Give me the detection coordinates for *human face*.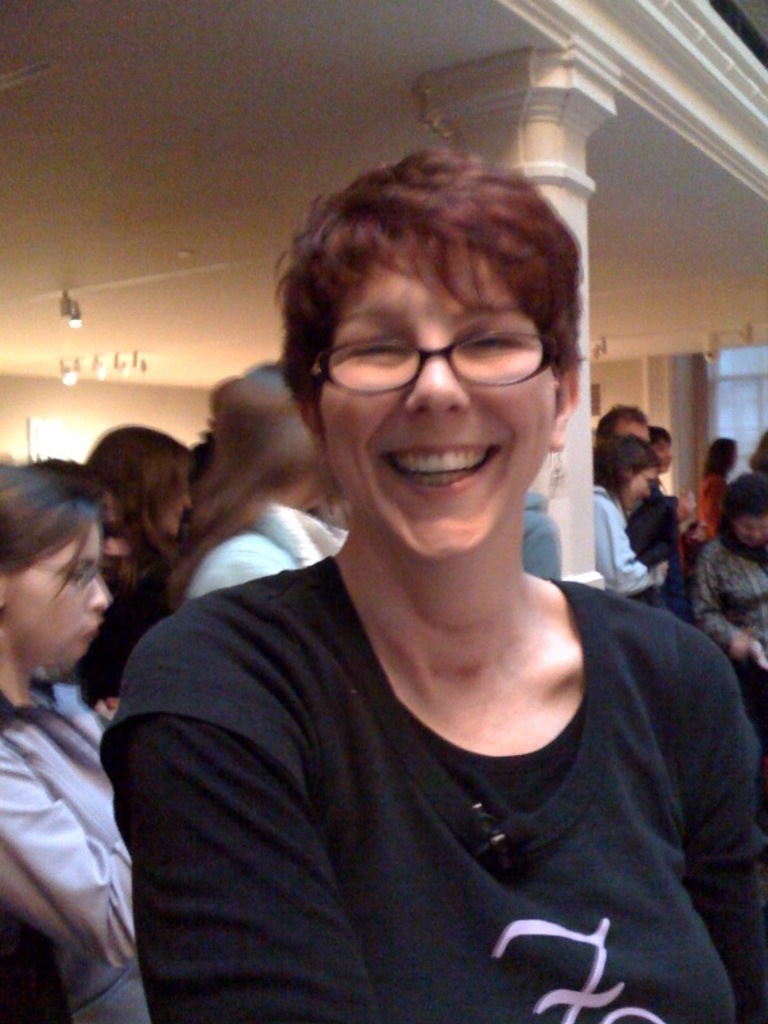
[608, 415, 650, 449].
